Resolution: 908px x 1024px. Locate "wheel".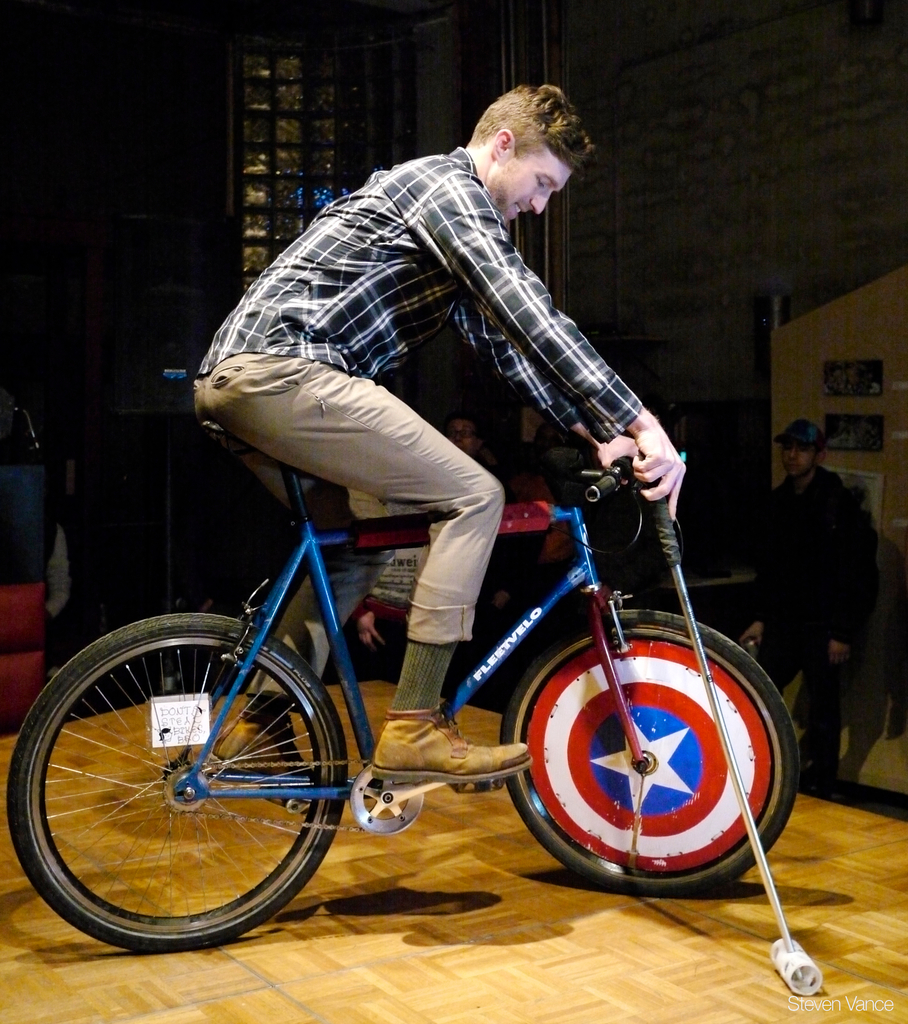
bbox=(350, 764, 422, 833).
